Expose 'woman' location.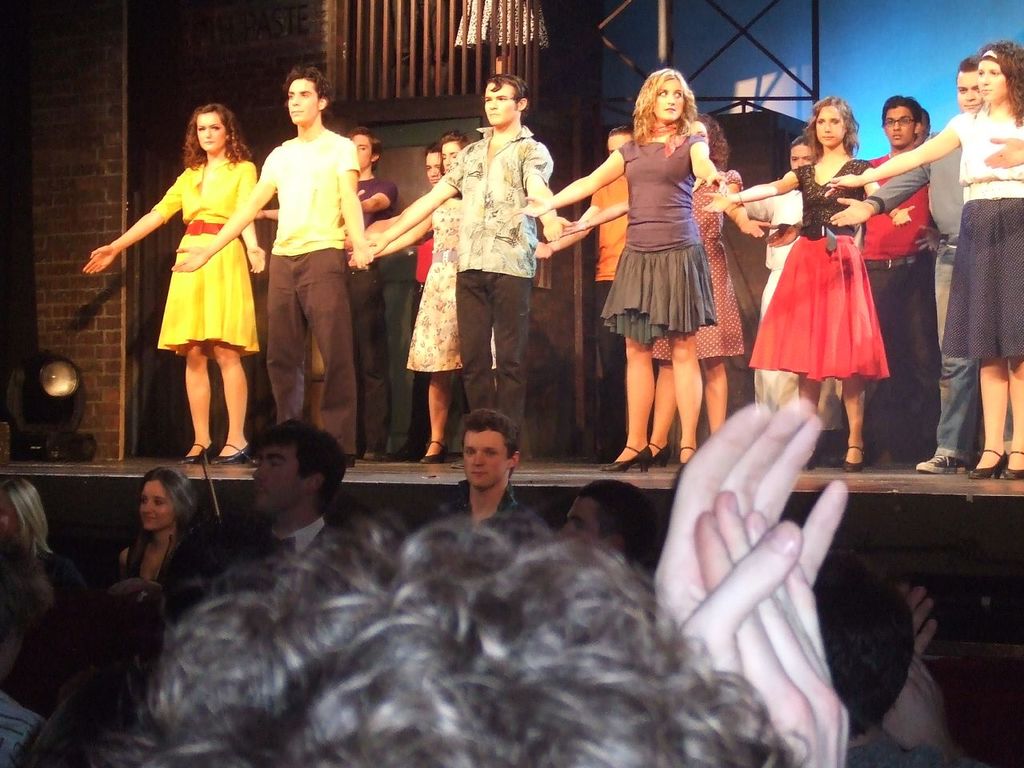
Exposed at rect(518, 75, 737, 475).
